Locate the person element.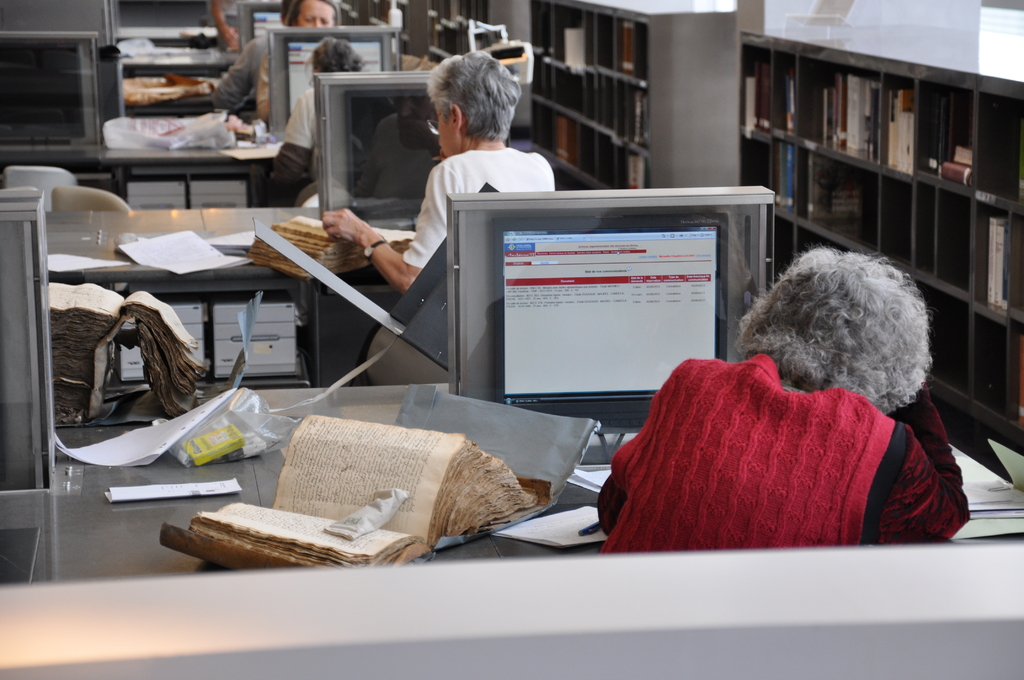
Element bbox: select_region(591, 257, 988, 546).
